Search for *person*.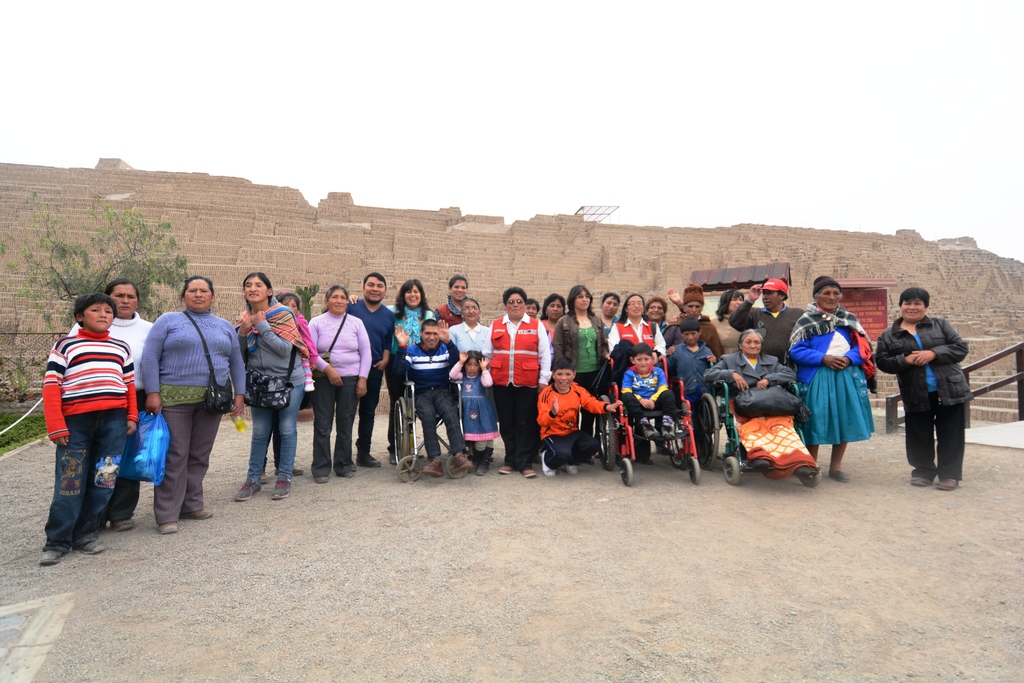
Found at left=719, top=281, right=746, bottom=355.
